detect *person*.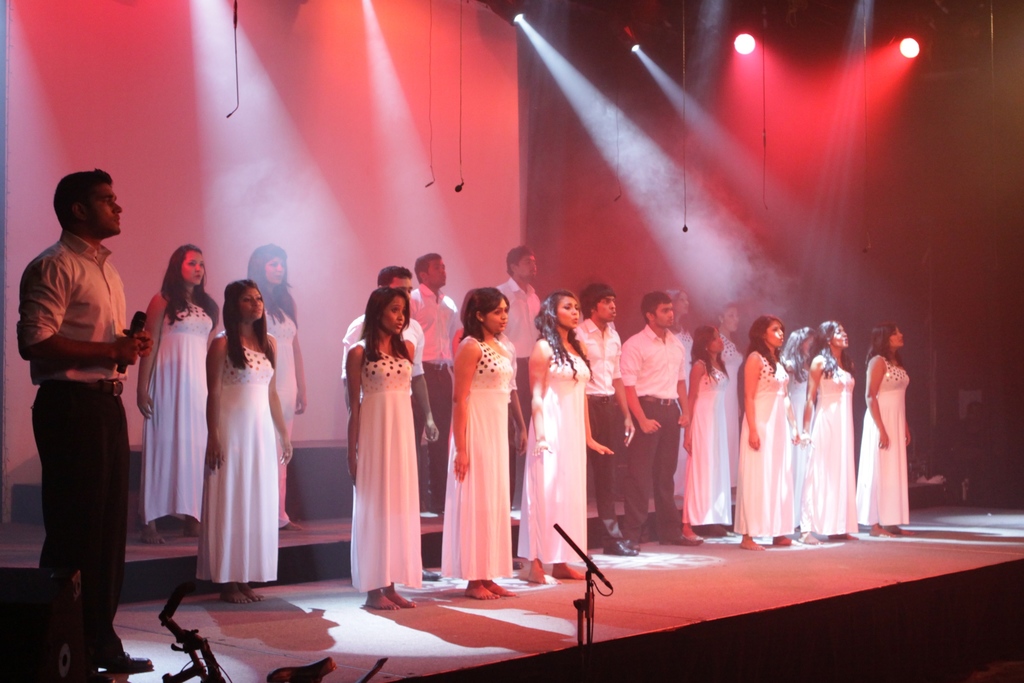
Detected at <region>197, 276, 280, 607</region>.
